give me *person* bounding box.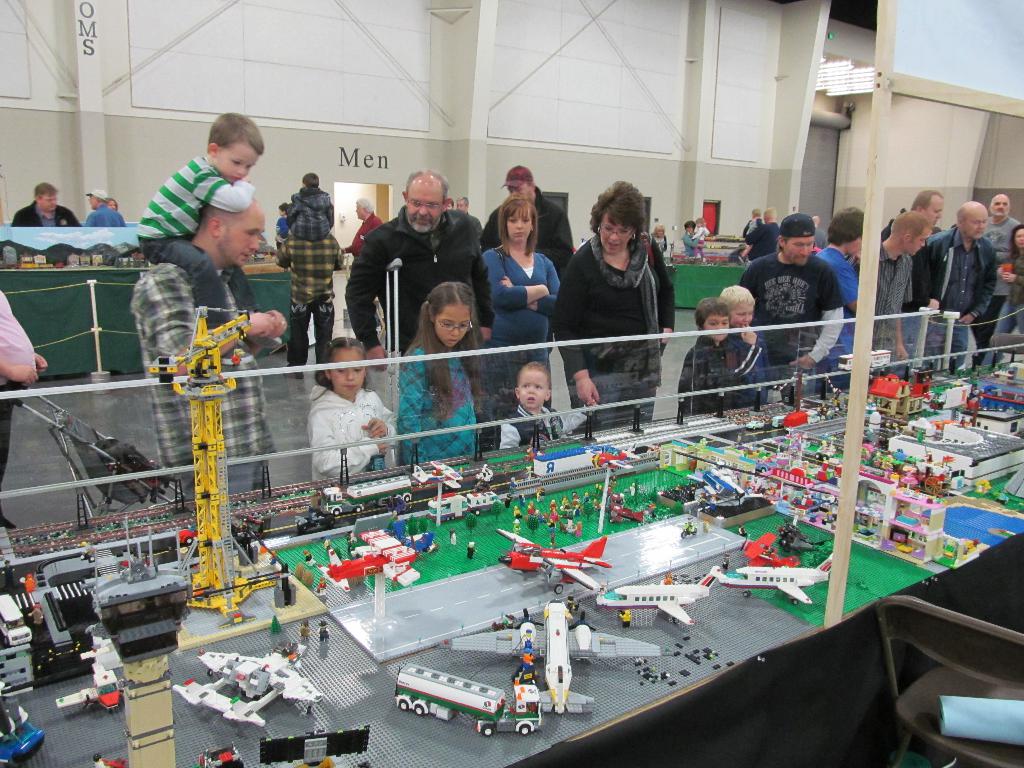
(128, 196, 275, 566).
